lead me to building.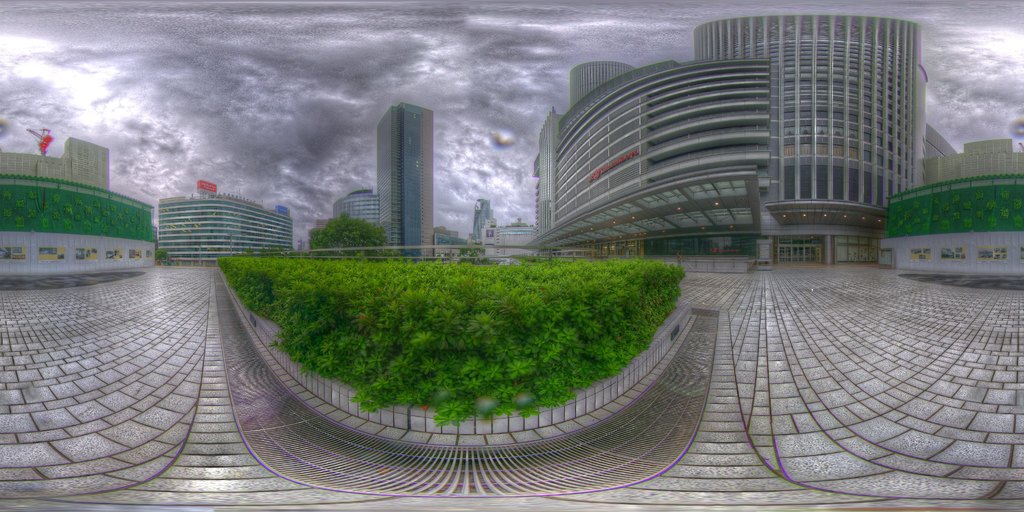
Lead to [x1=334, y1=191, x2=378, y2=221].
